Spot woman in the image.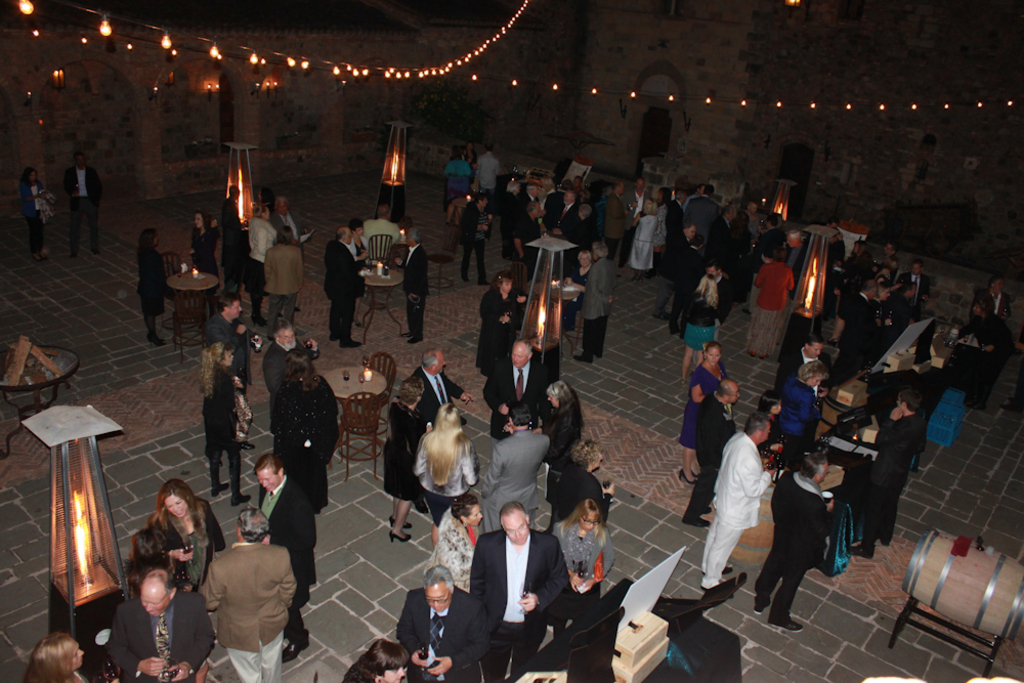
woman found at <region>150, 476, 227, 589</region>.
